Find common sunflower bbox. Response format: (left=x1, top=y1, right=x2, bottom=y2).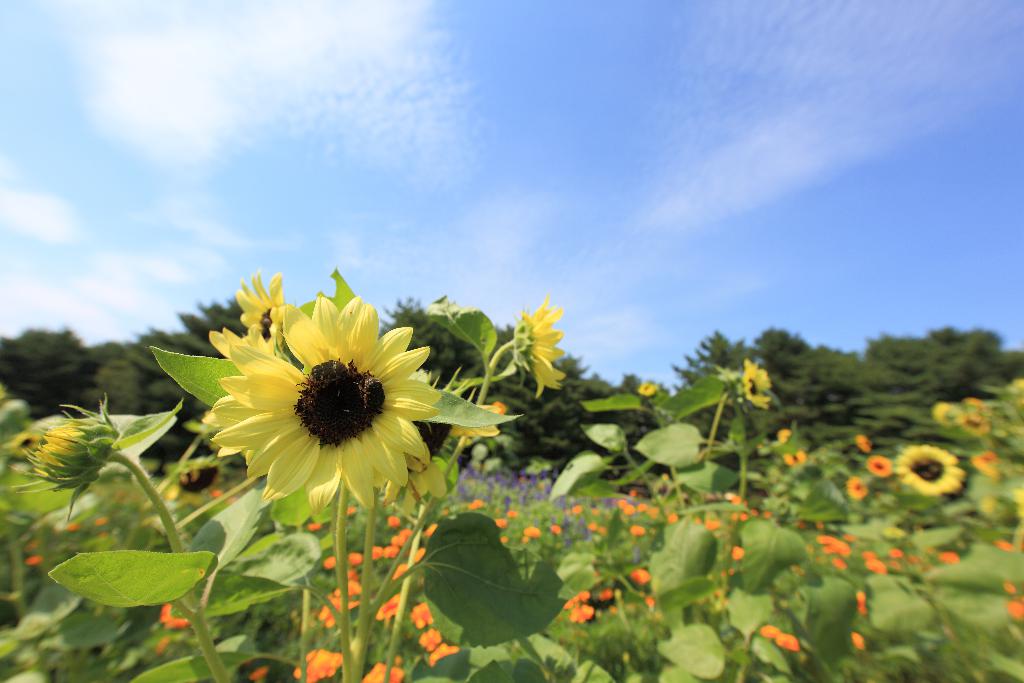
(left=740, top=364, right=769, bottom=414).
